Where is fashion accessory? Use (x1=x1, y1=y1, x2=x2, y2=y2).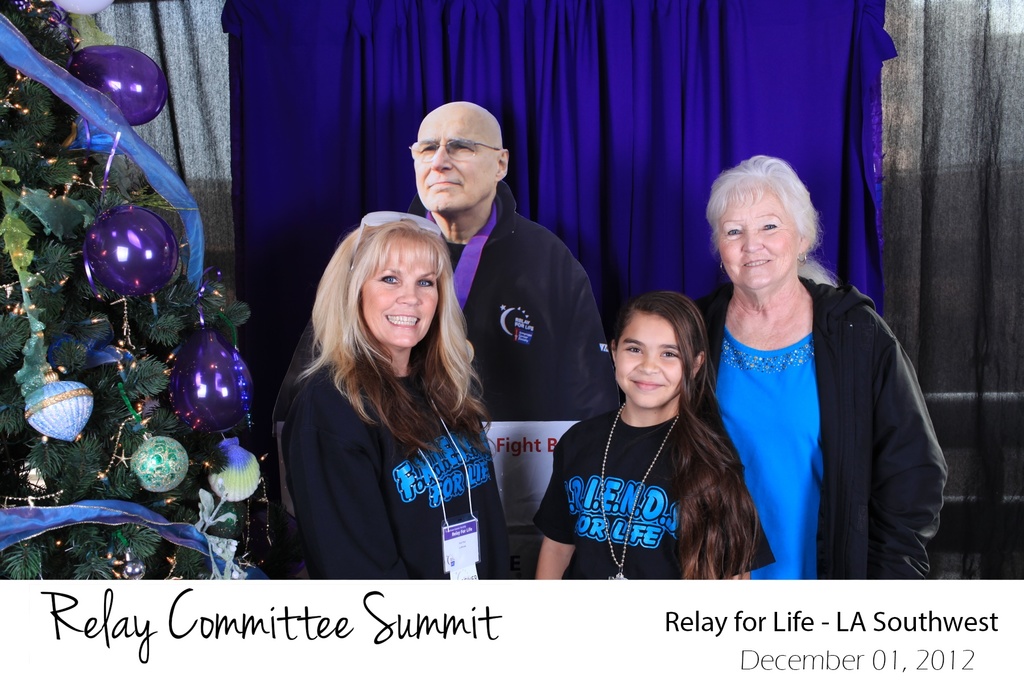
(x1=794, y1=253, x2=808, y2=265).
